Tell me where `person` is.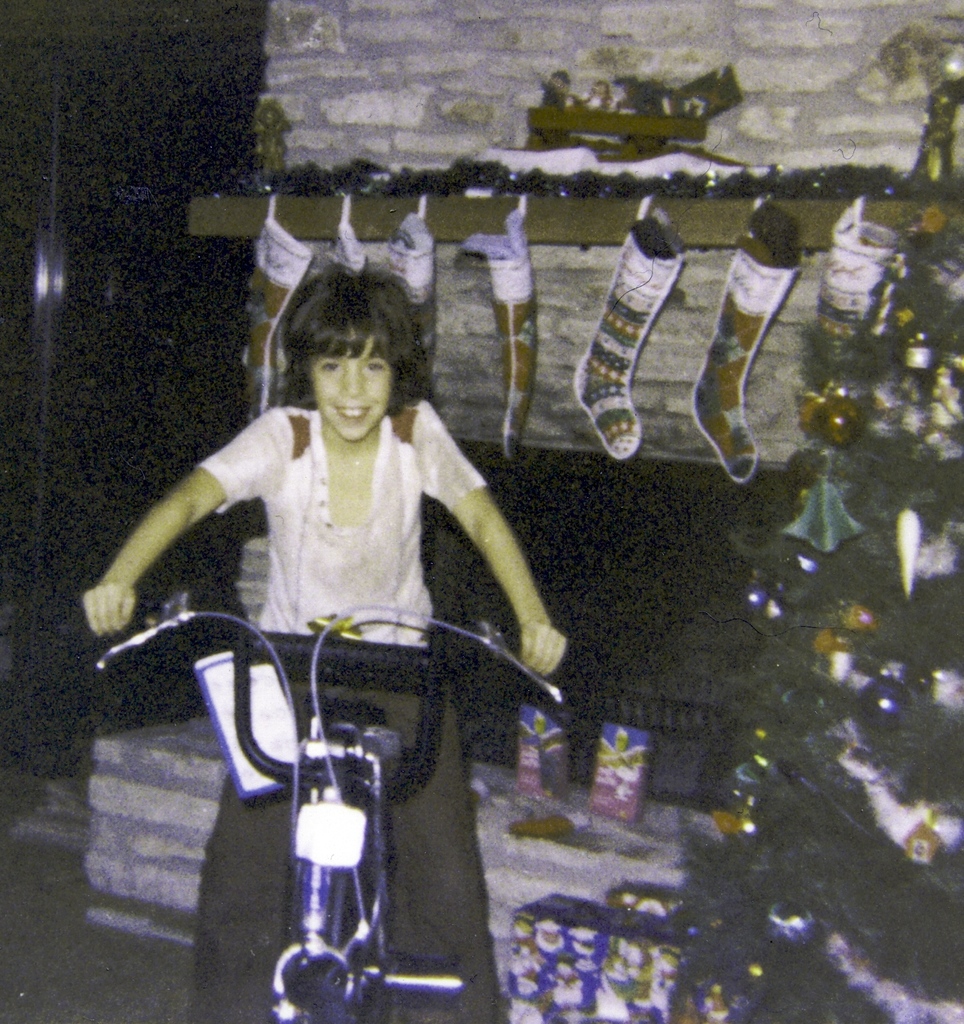
`person` is at {"x1": 77, "y1": 262, "x2": 562, "y2": 1023}.
